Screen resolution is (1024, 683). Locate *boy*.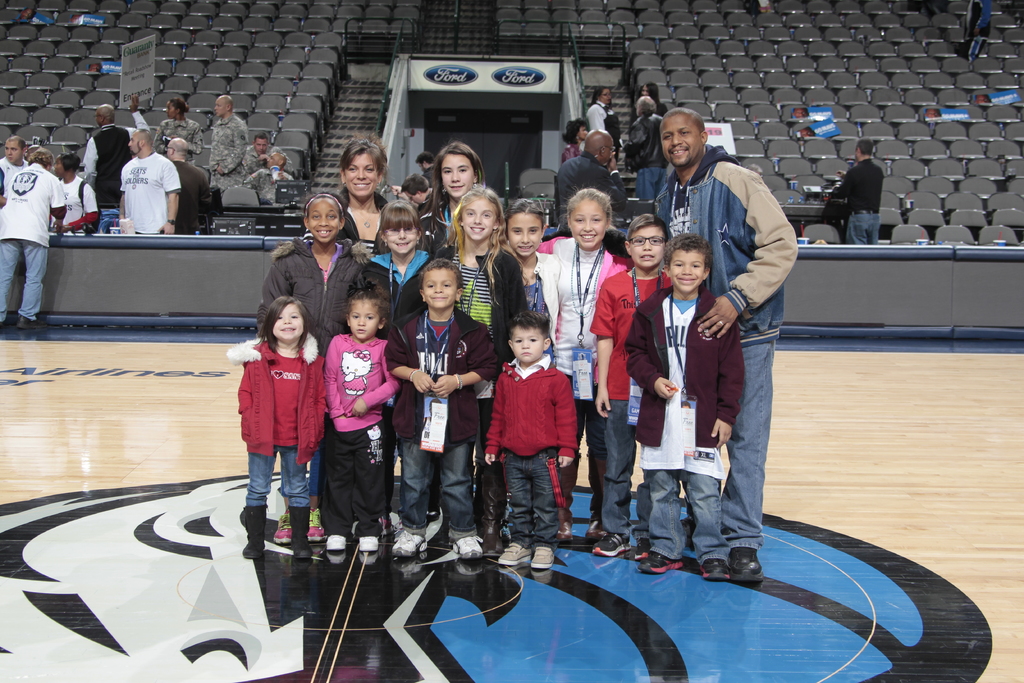
[587,213,672,561].
